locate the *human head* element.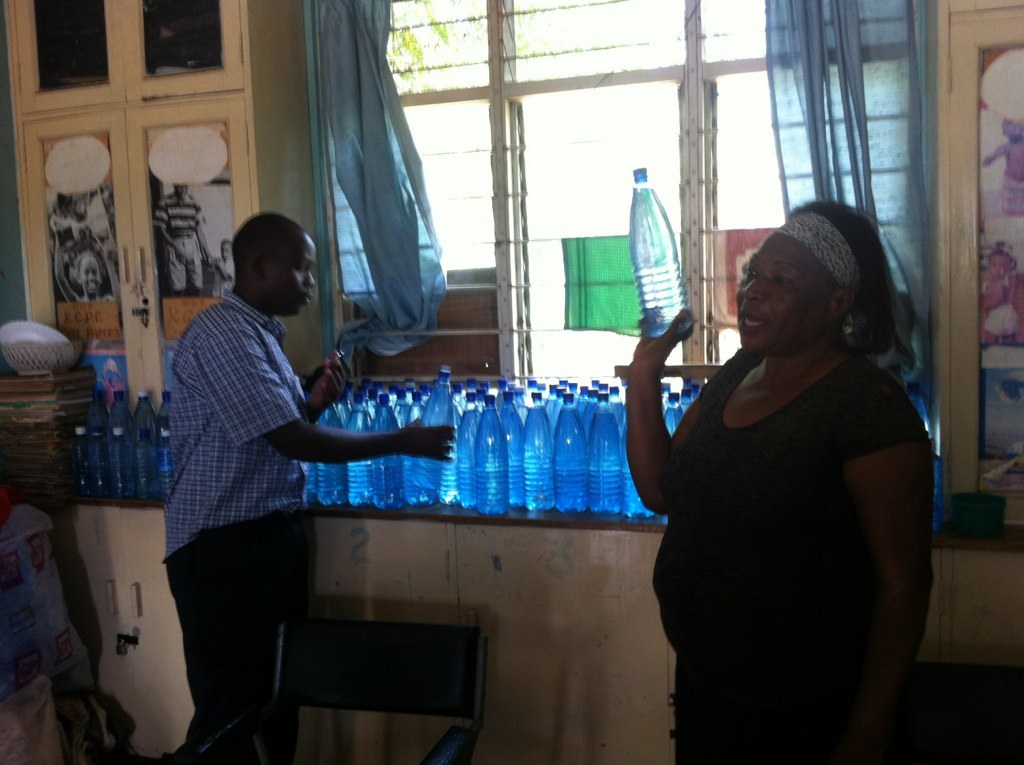
Element bbox: (731, 197, 888, 351).
